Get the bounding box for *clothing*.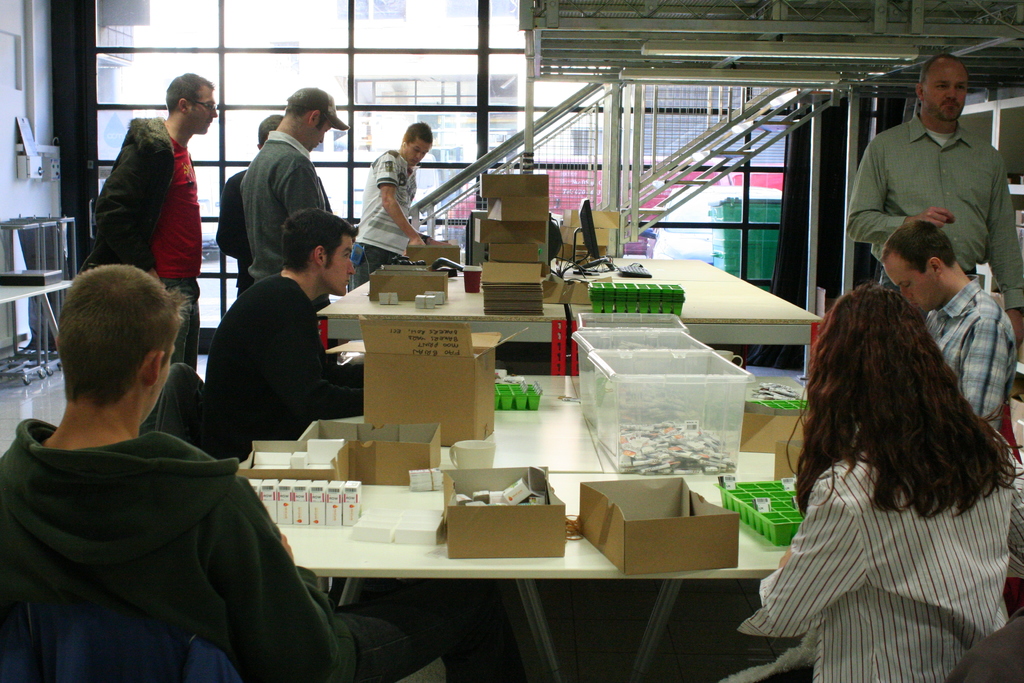
346/151/430/309.
